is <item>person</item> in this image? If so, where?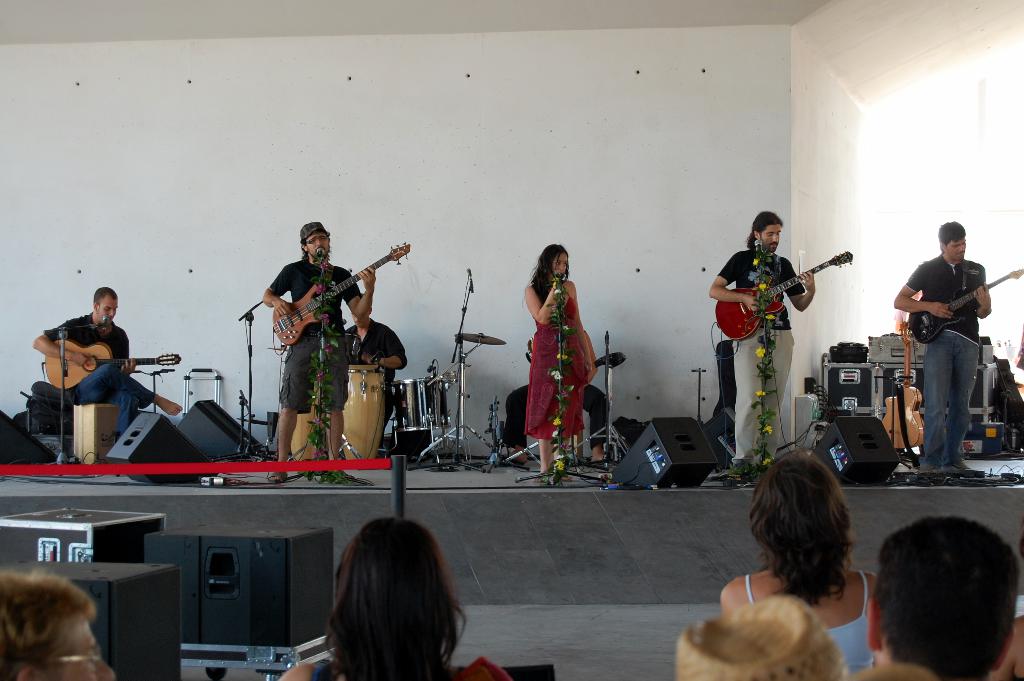
Yes, at 33, 285, 186, 435.
